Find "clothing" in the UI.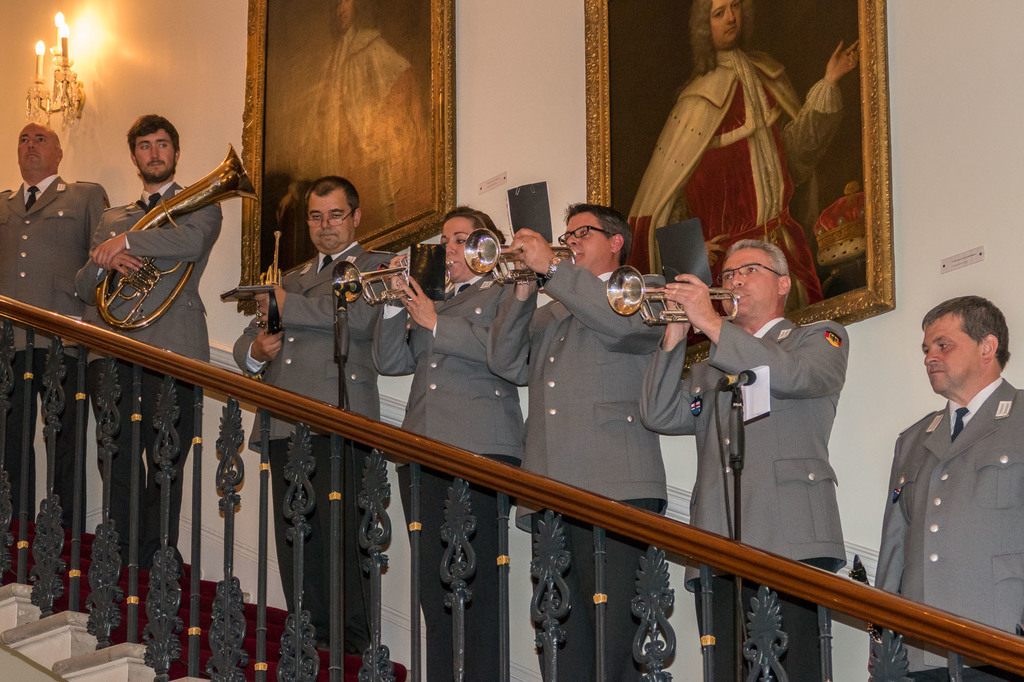
UI element at BBox(626, 45, 846, 308).
